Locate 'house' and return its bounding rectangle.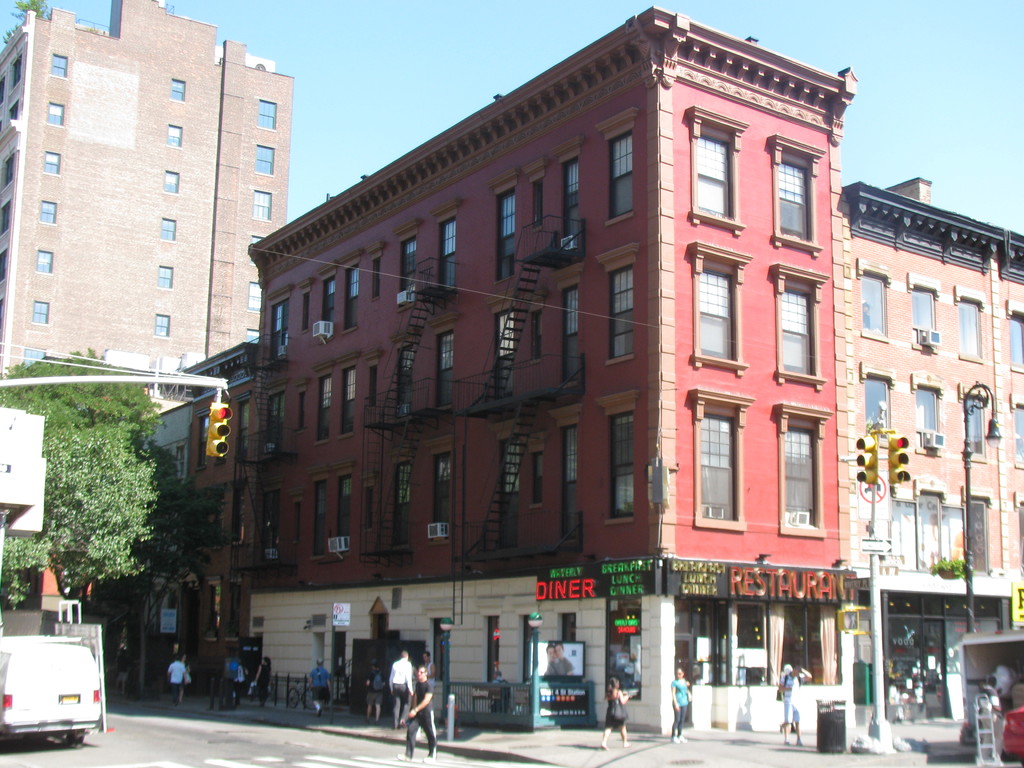
x1=0 y1=399 x2=51 y2=674.
